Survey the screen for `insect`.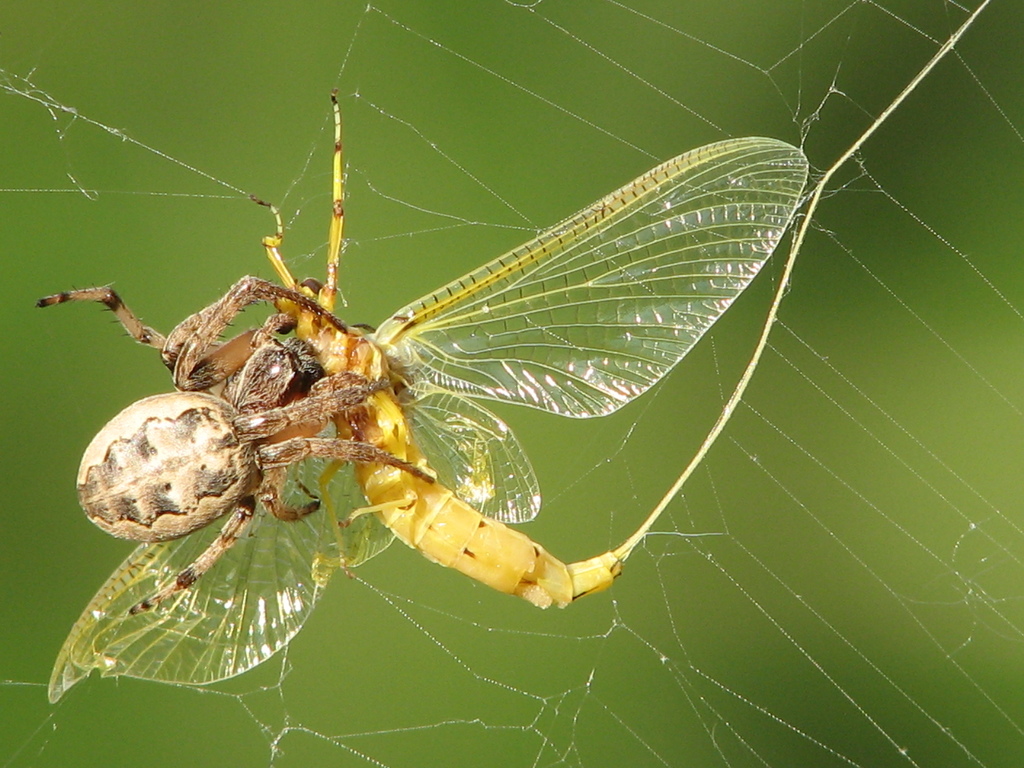
Survey found: <box>33,0,990,712</box>.
